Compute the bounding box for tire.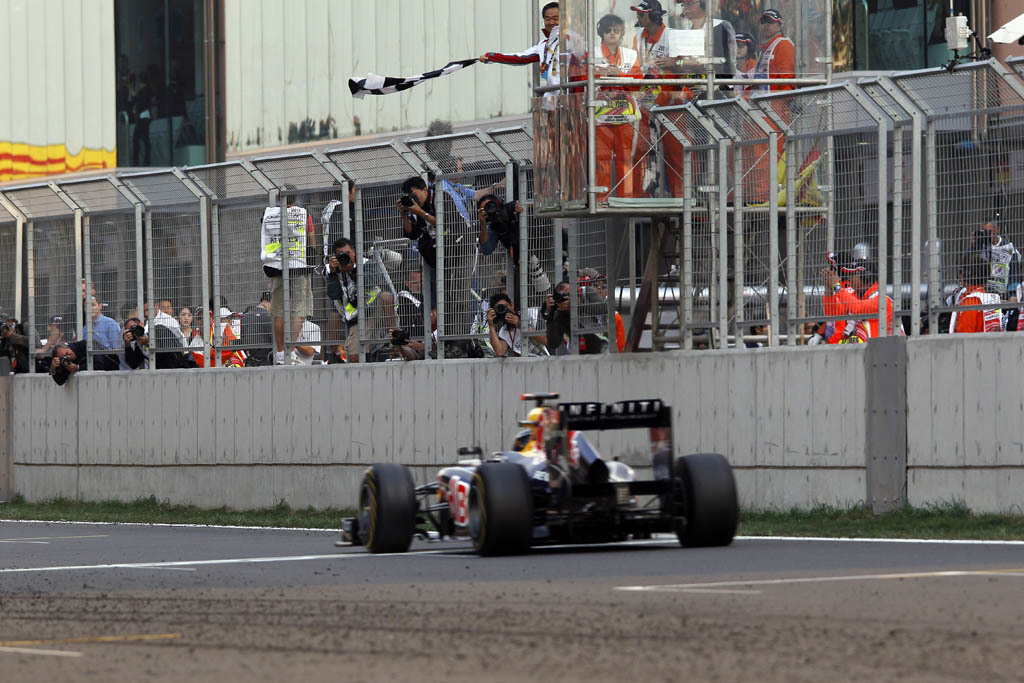
bbox=[674, 454, 739, 546].
